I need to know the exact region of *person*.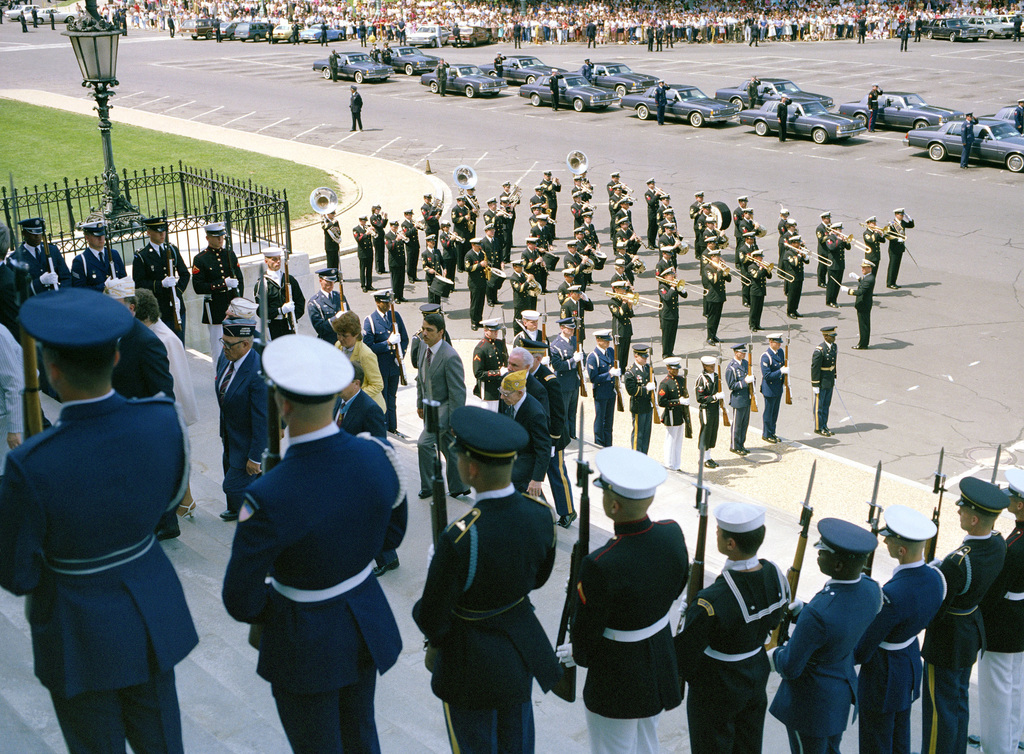
Region: 15 11 26 32.
